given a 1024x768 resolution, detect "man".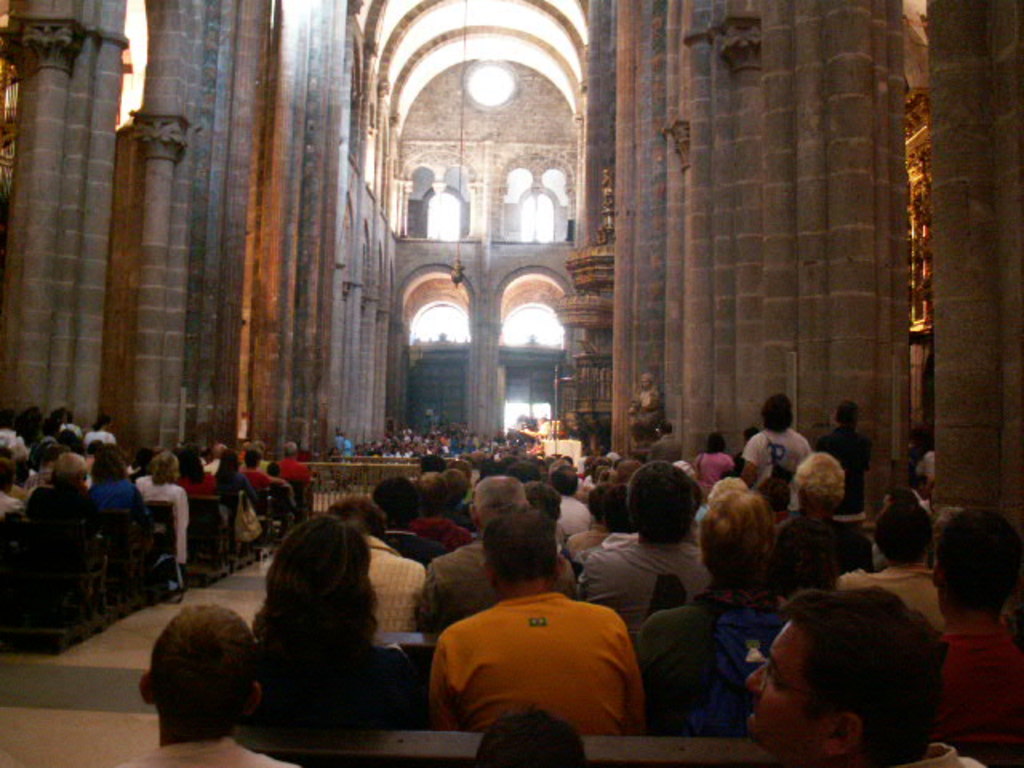
Rect(467, 432, 482, 448).
